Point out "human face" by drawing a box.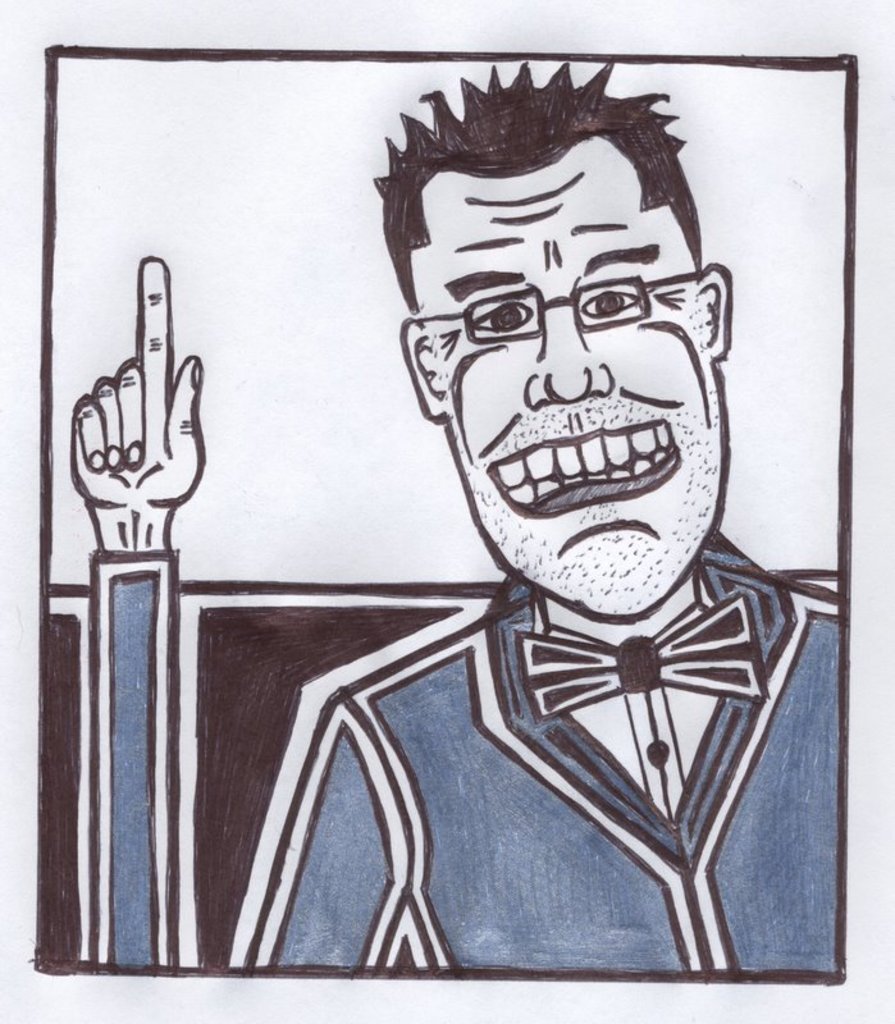
[415,165,708,620].
